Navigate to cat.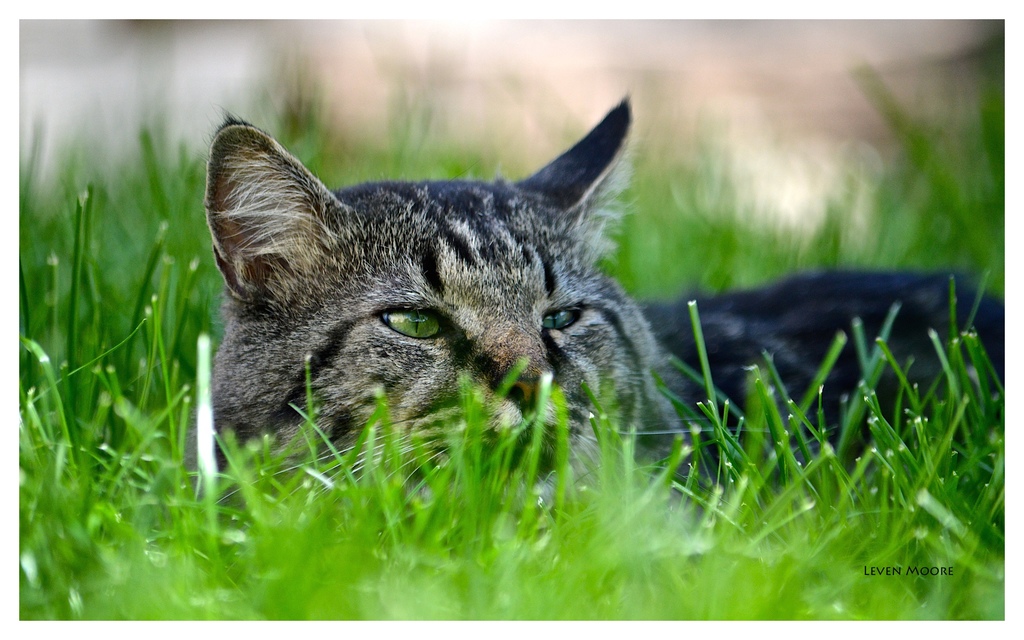
Navigation target: [184, 94, 1004, 514].
